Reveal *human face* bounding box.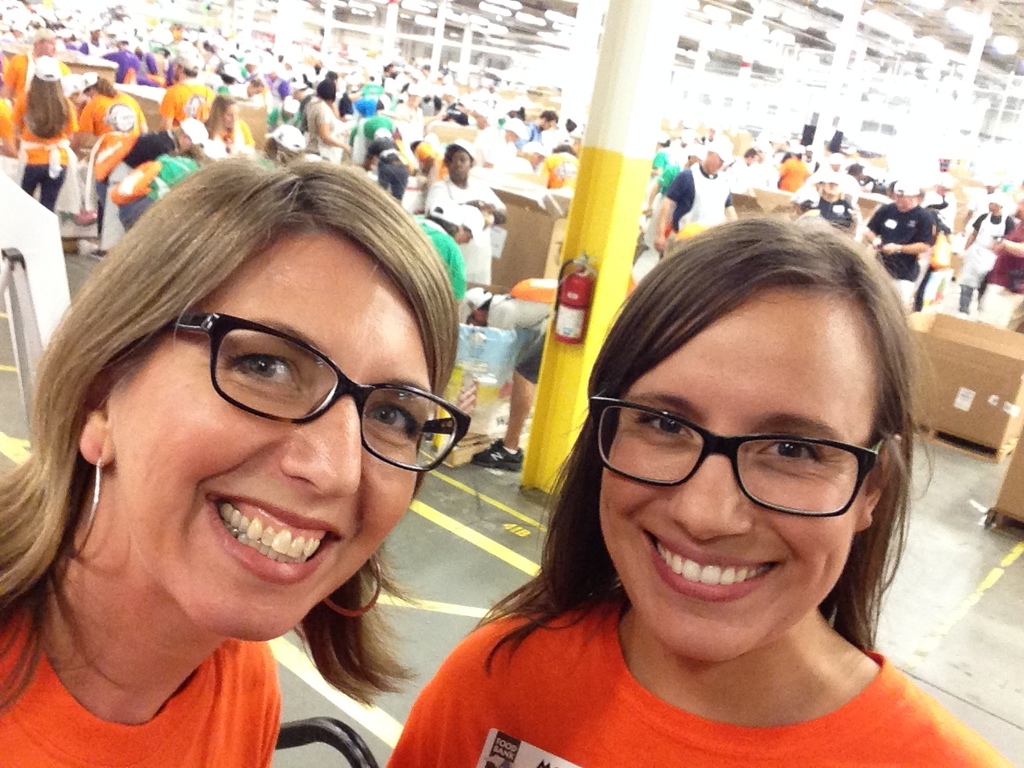
Revealed: [left=448, top=146, right=474, bottom=184].
